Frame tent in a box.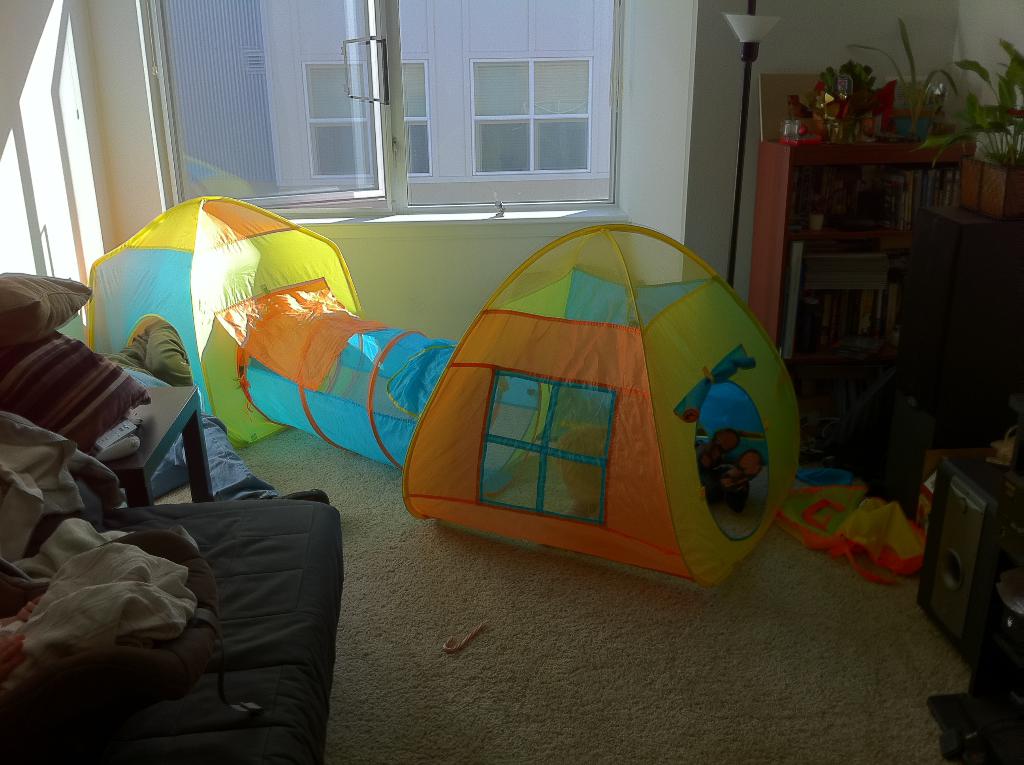
(left=412, top=214, right=780, bottom=565).
